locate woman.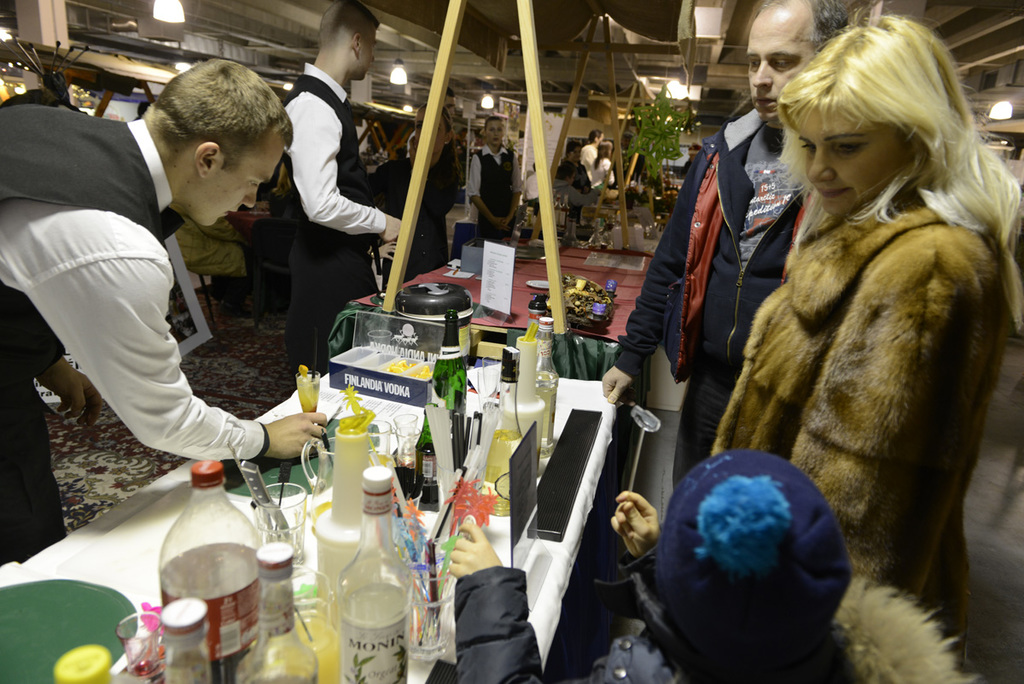
Bounding box: select_region(593, 137, 617, 208).
